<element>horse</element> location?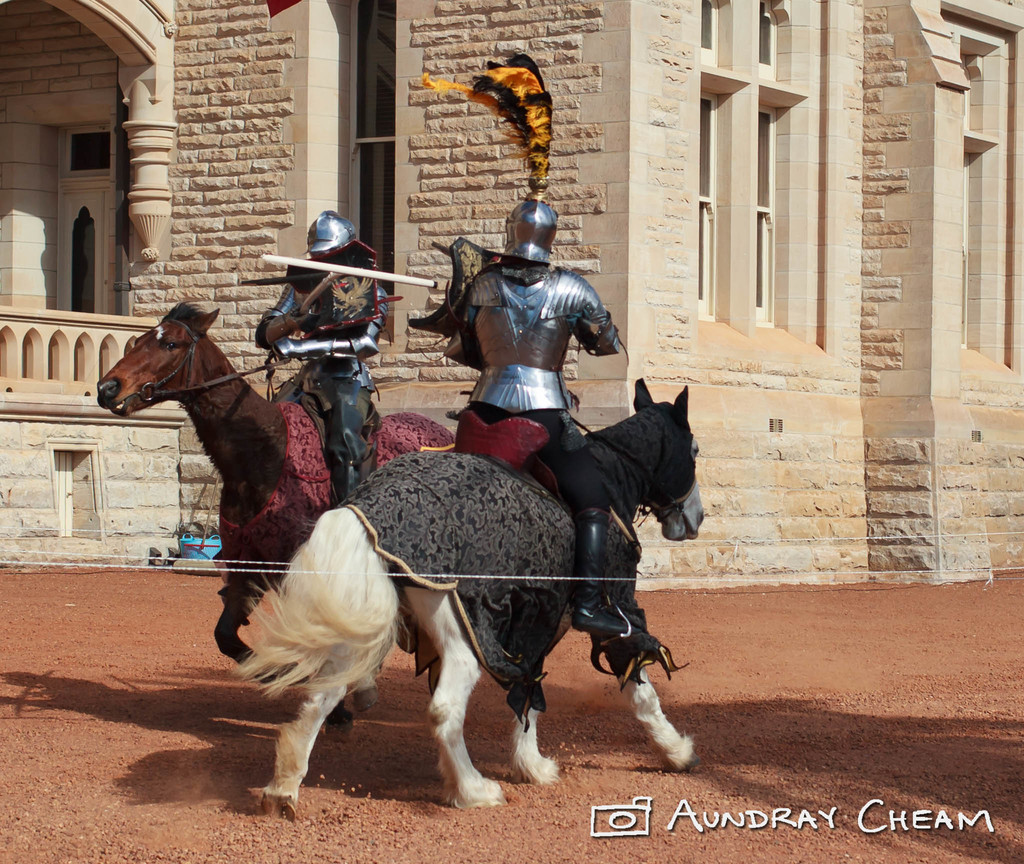
rect(95, 300, 463, 737)
